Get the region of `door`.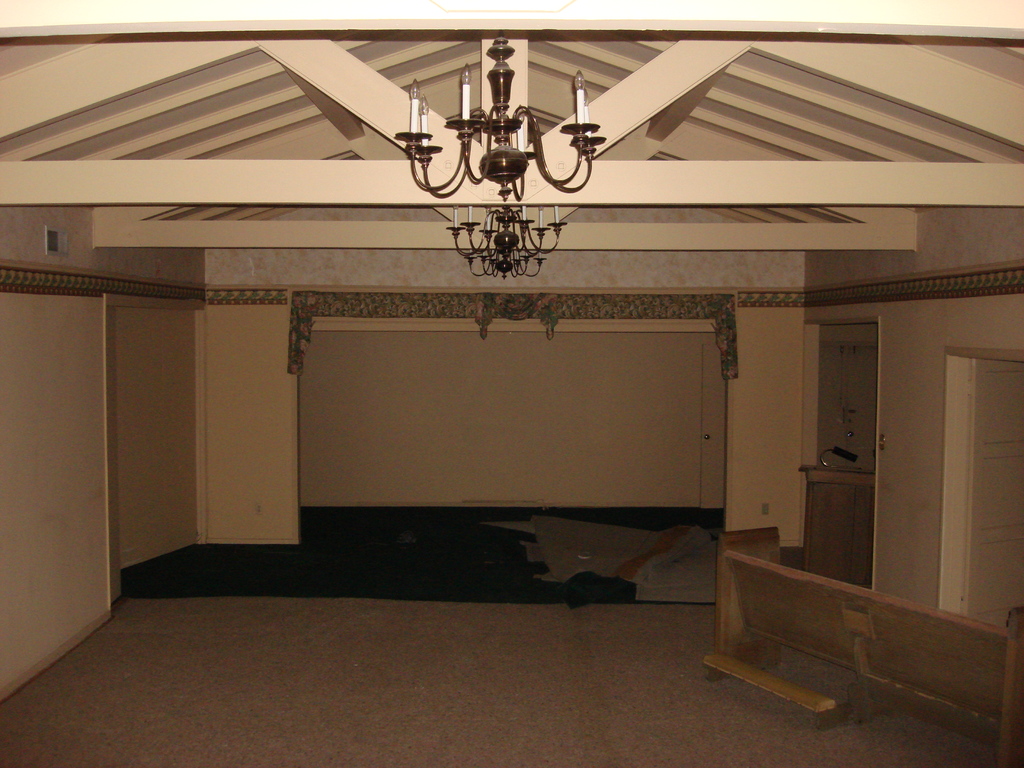
pyautogui.locateOnScreen(698, 344, 728, 509).
